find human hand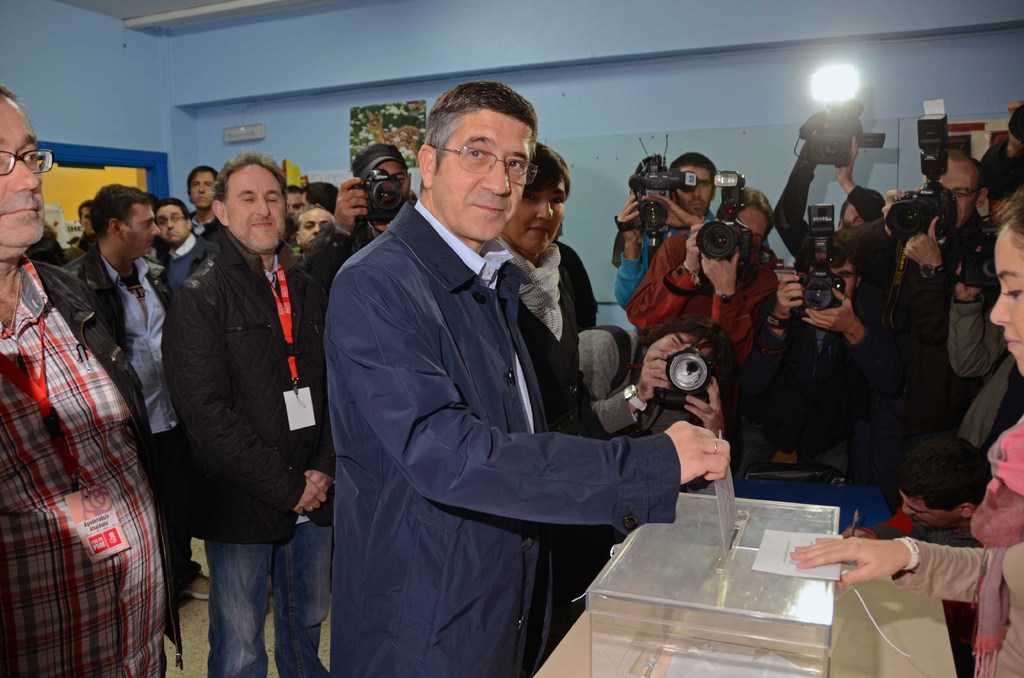
[336,175,368,230]
